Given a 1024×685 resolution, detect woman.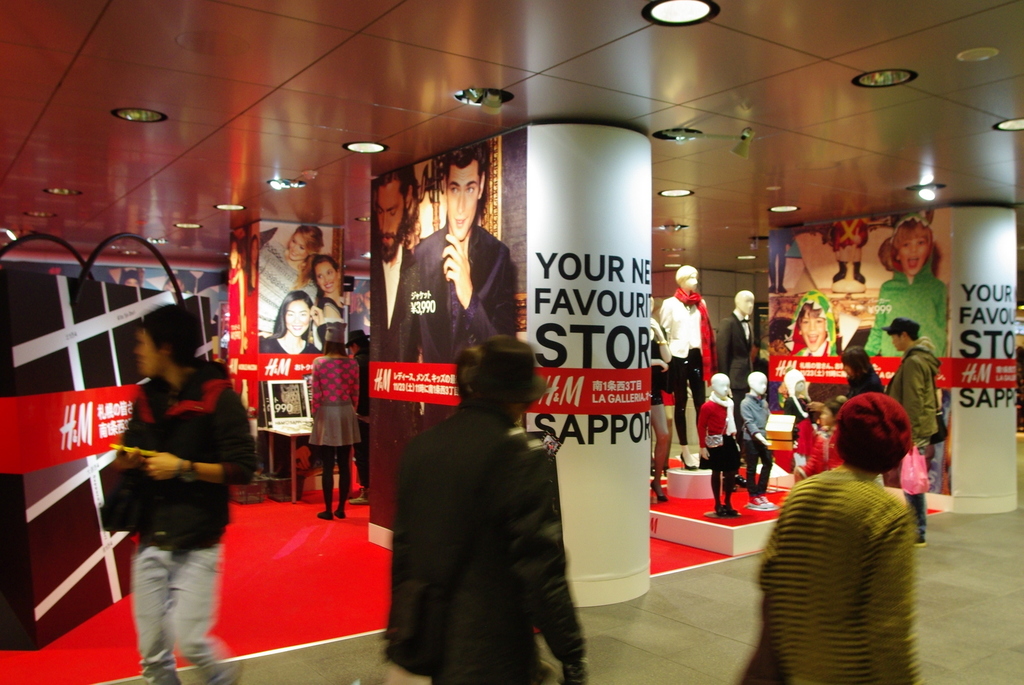
<bbox>294, 249, 354, 320</bbox>.
